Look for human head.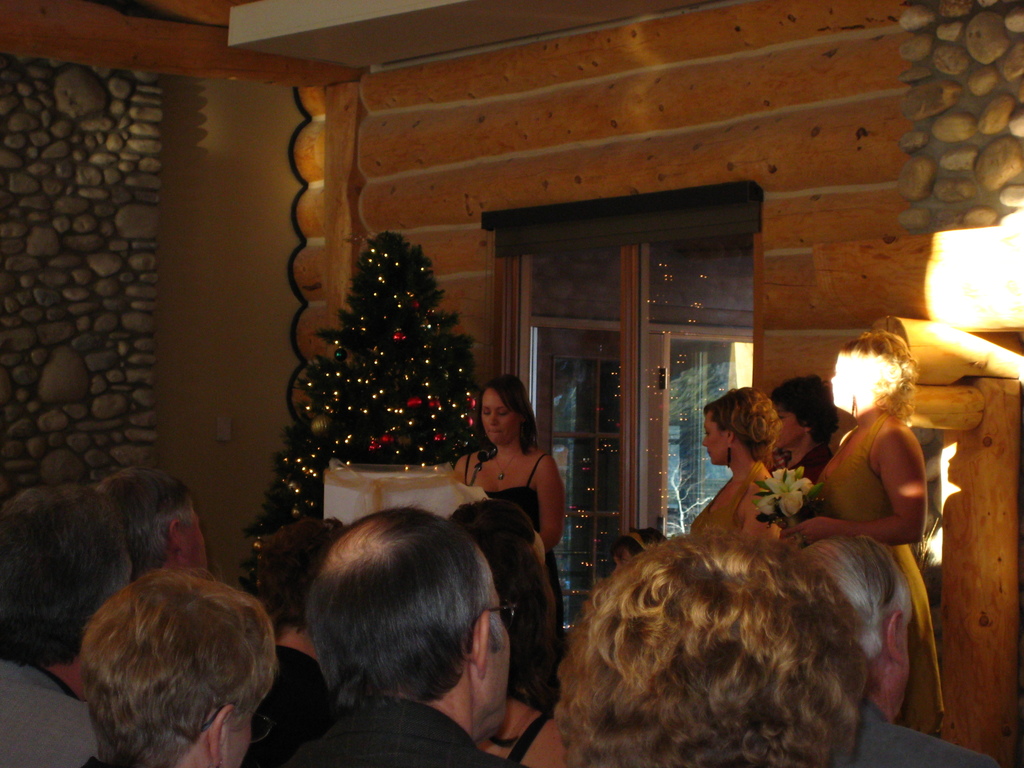
Found: {"left": 558, "top": 536, "right": 865, "bottom": 767}.
